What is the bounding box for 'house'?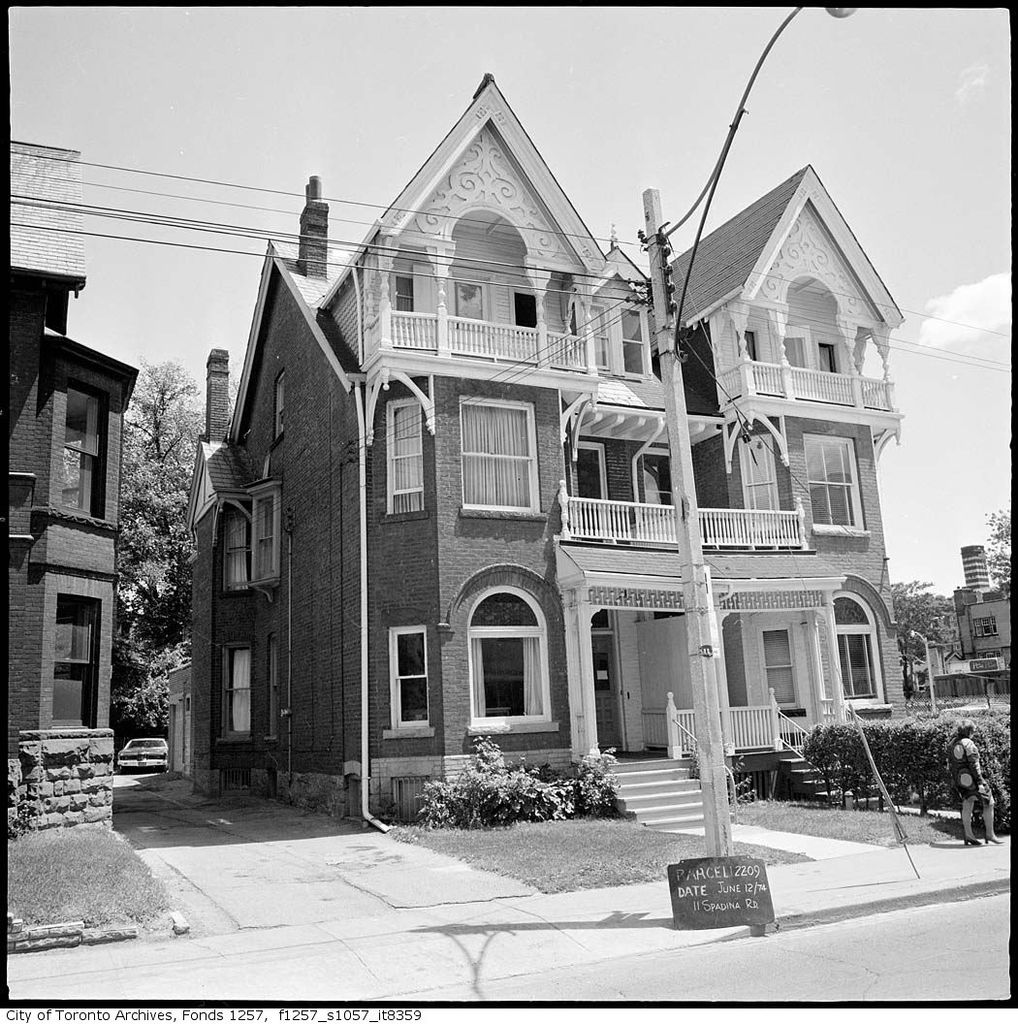
[x1=930, y1=555, x2=1009, y2=739].
